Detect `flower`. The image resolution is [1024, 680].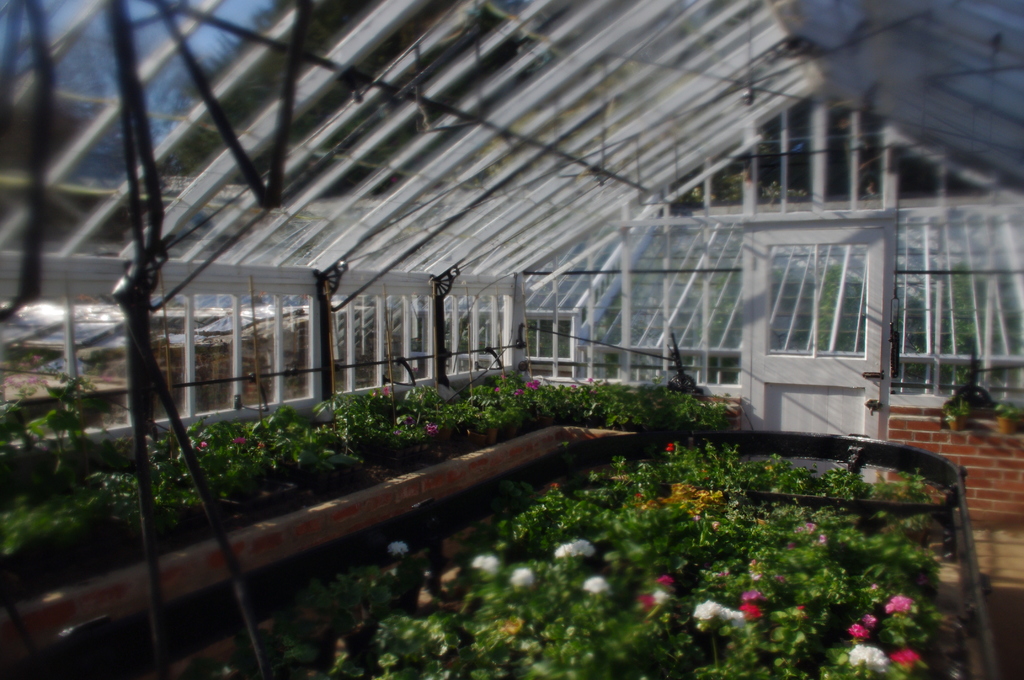
box=[847, 640, 884, 679].
